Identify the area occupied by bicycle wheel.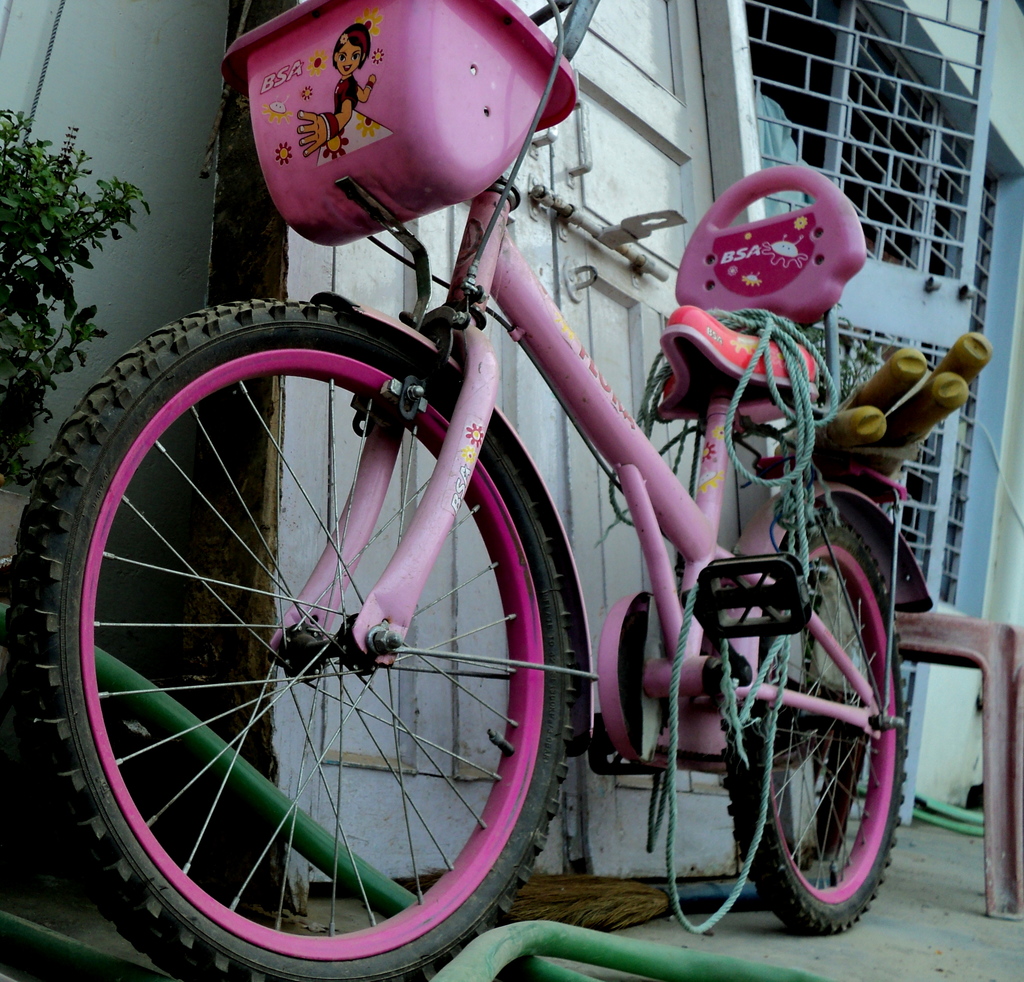
Area: (left=716, top=511, right=912, bottom=944).
